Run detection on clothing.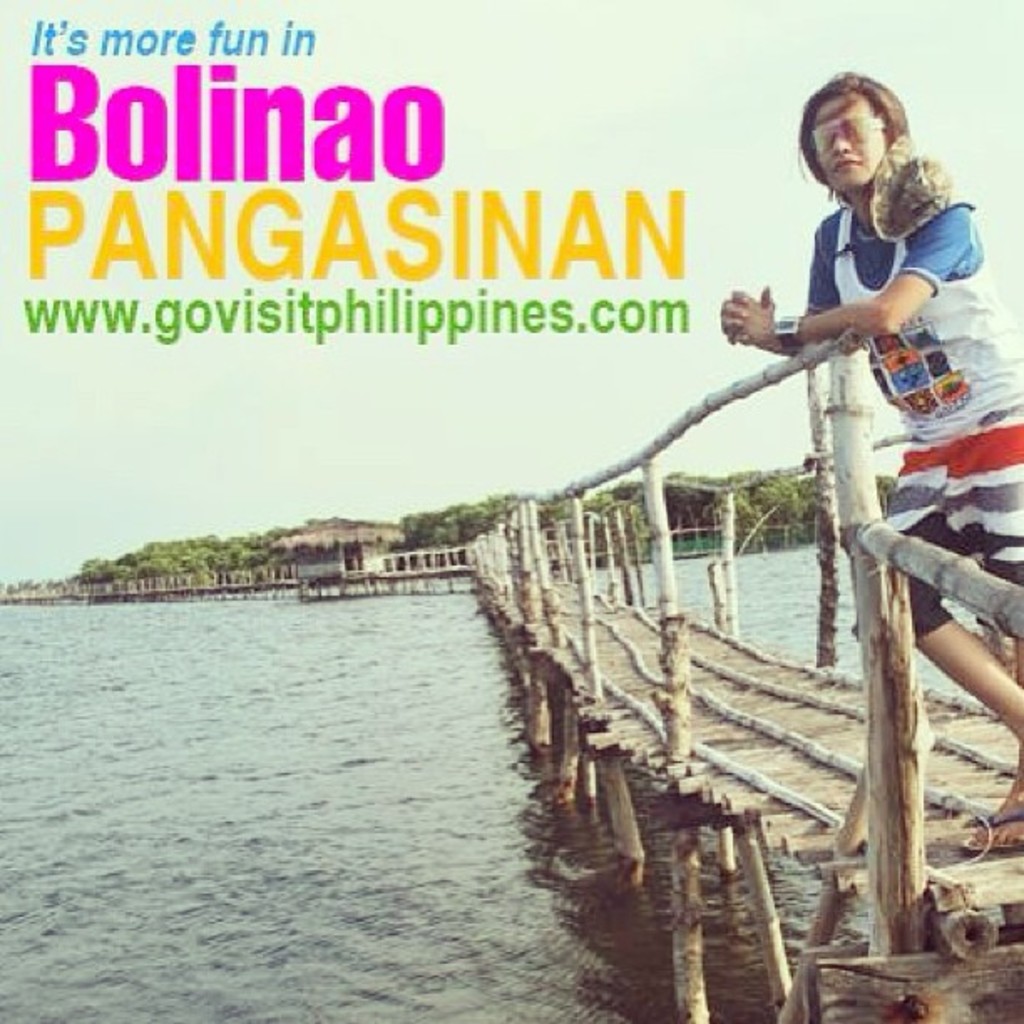
Result: <region>738, 99, 984, 470</region>.
